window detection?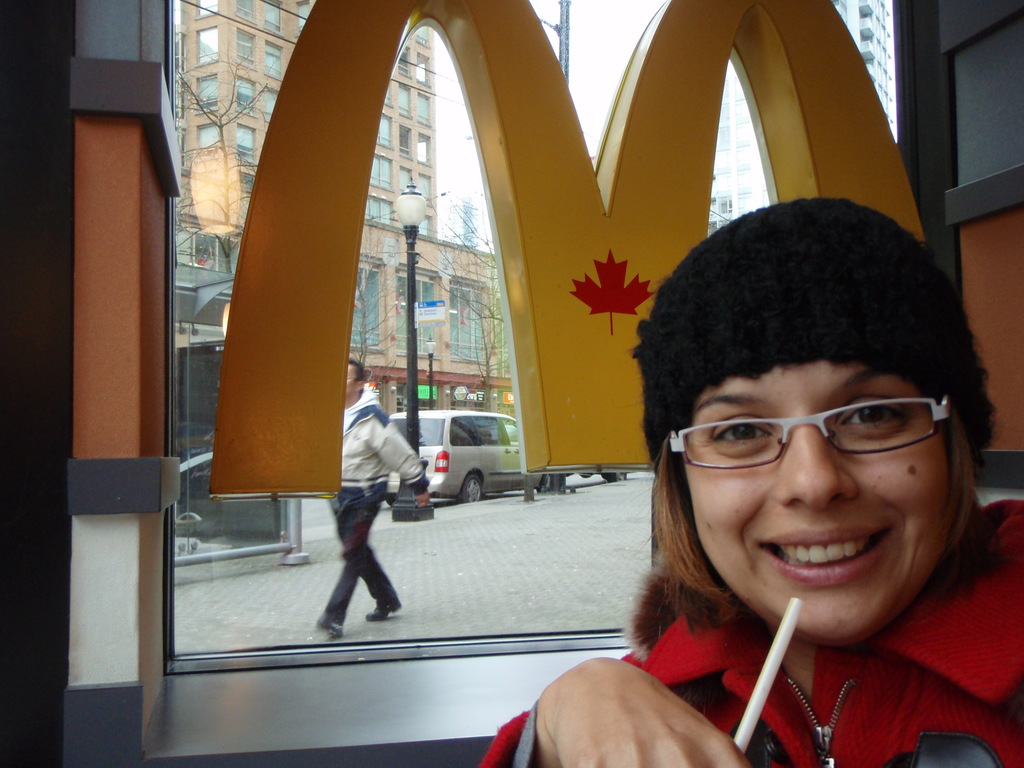
(x1=389, y1=263, x2=459, y2=360)
